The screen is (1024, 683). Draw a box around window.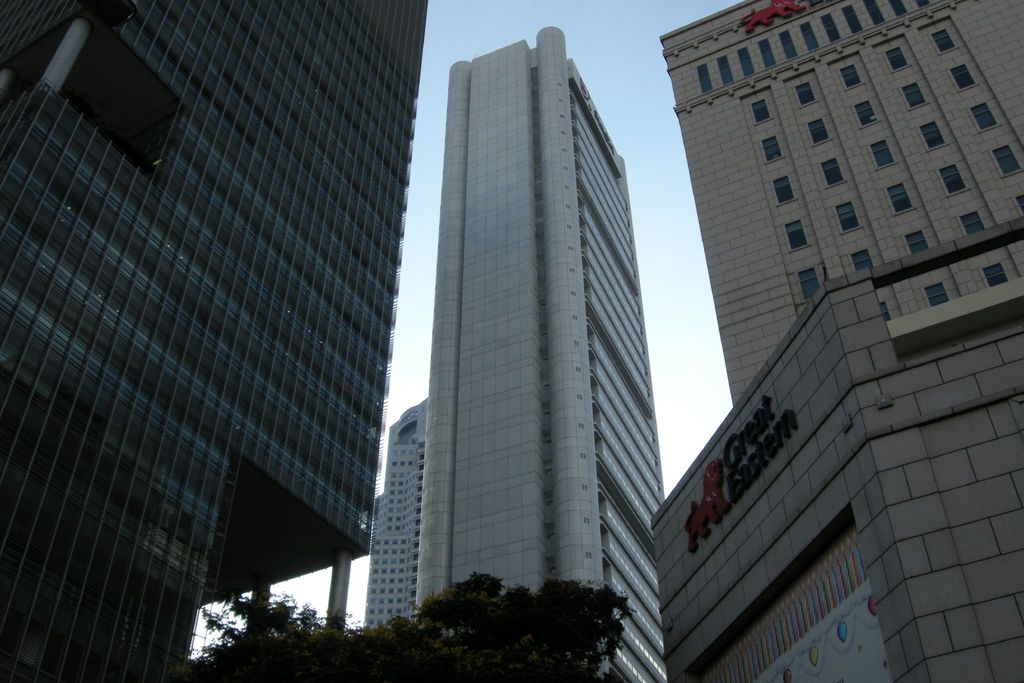
{"left": 820, "top": 12, "right": 839, "bottom": 42}.
